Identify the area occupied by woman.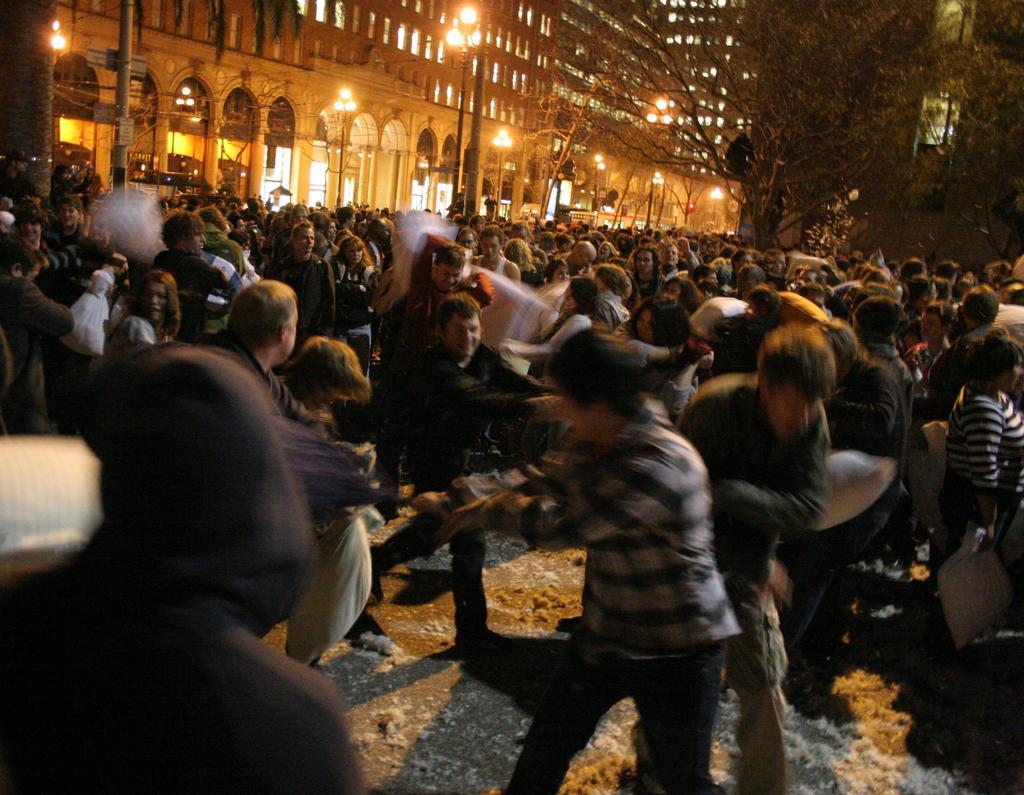
Area: region(500, 238, 545, 290).
